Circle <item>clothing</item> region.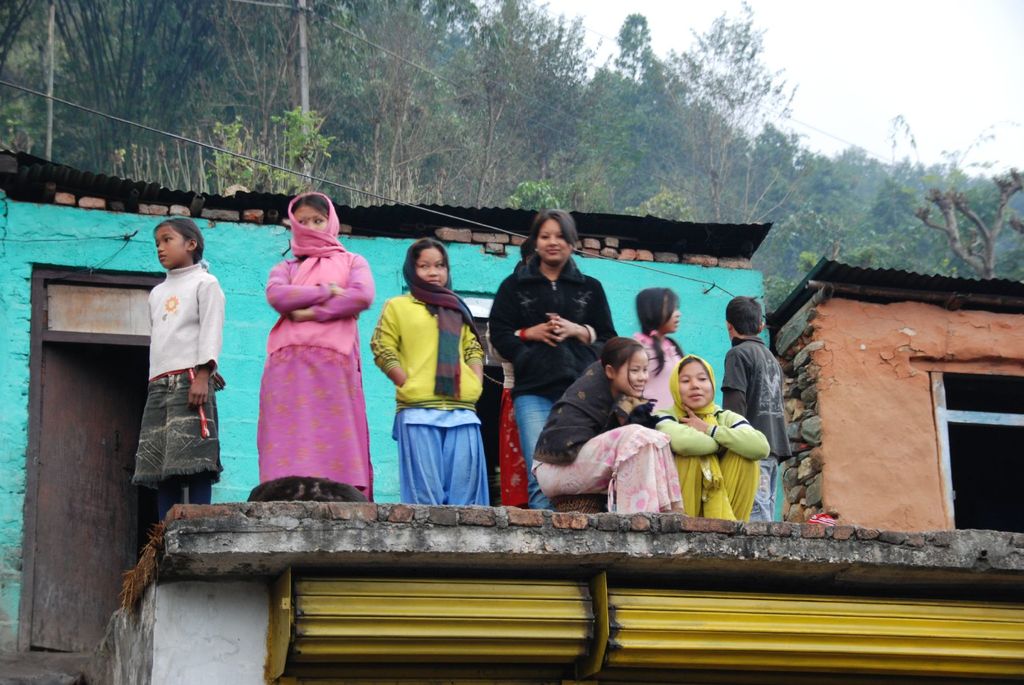
Region: bbox(545, 351, 684, 521).
